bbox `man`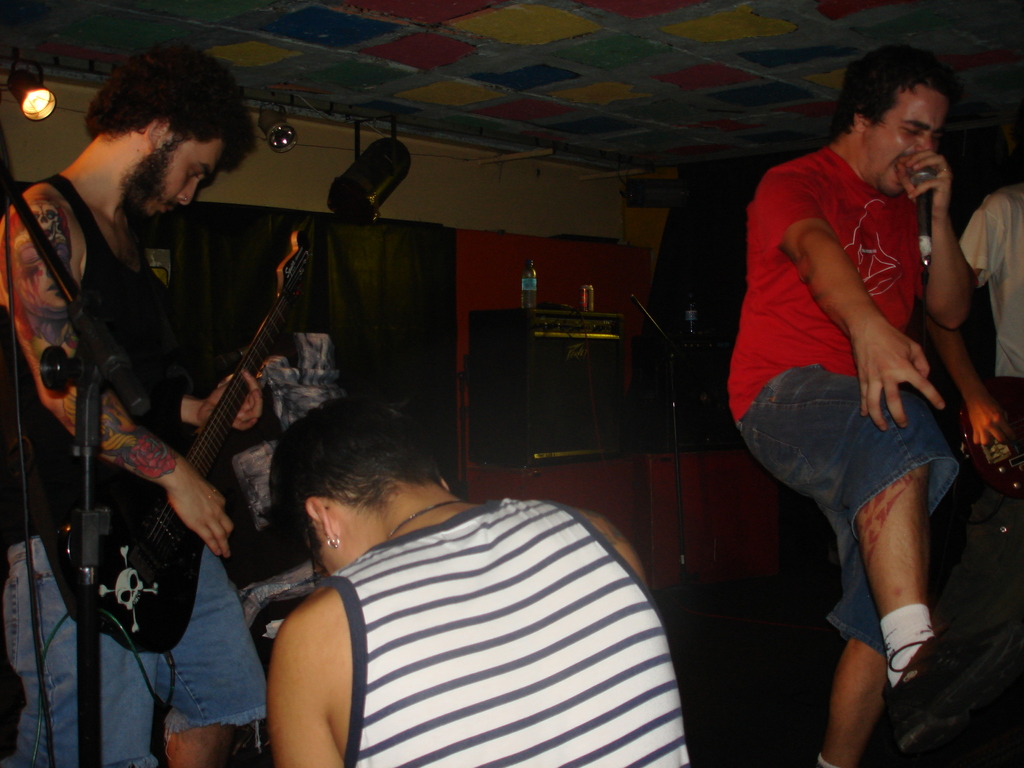
<box>728,45,1023,767</box>
